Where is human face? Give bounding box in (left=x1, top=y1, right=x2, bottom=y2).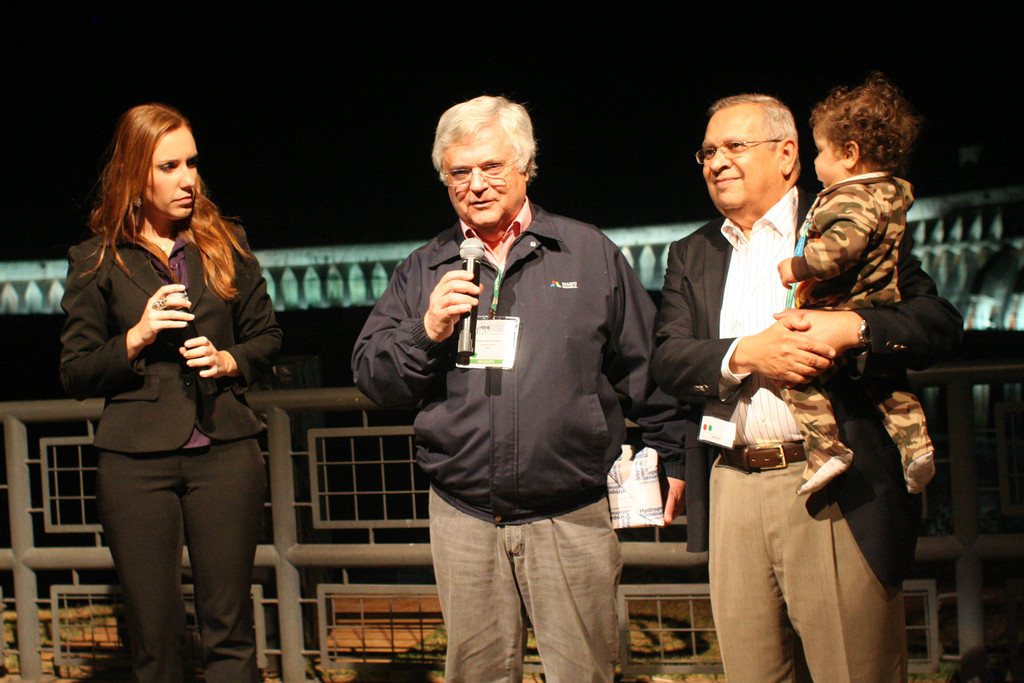
(left=813, top=125, right=841, bottom=188).
